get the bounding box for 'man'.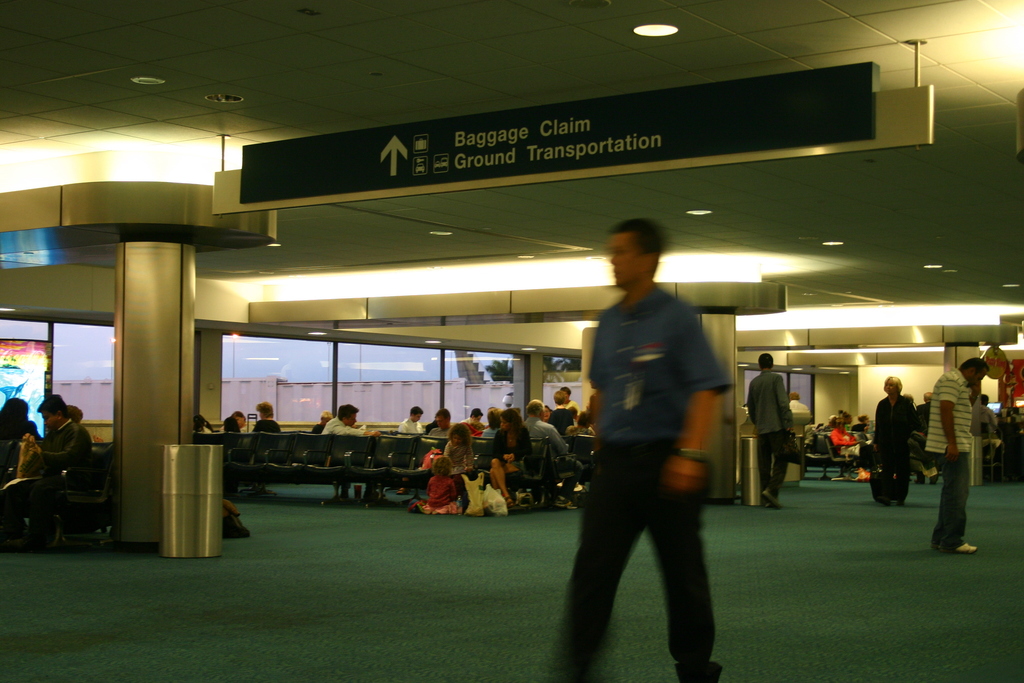
select_region(324, 404, 376, 500).
